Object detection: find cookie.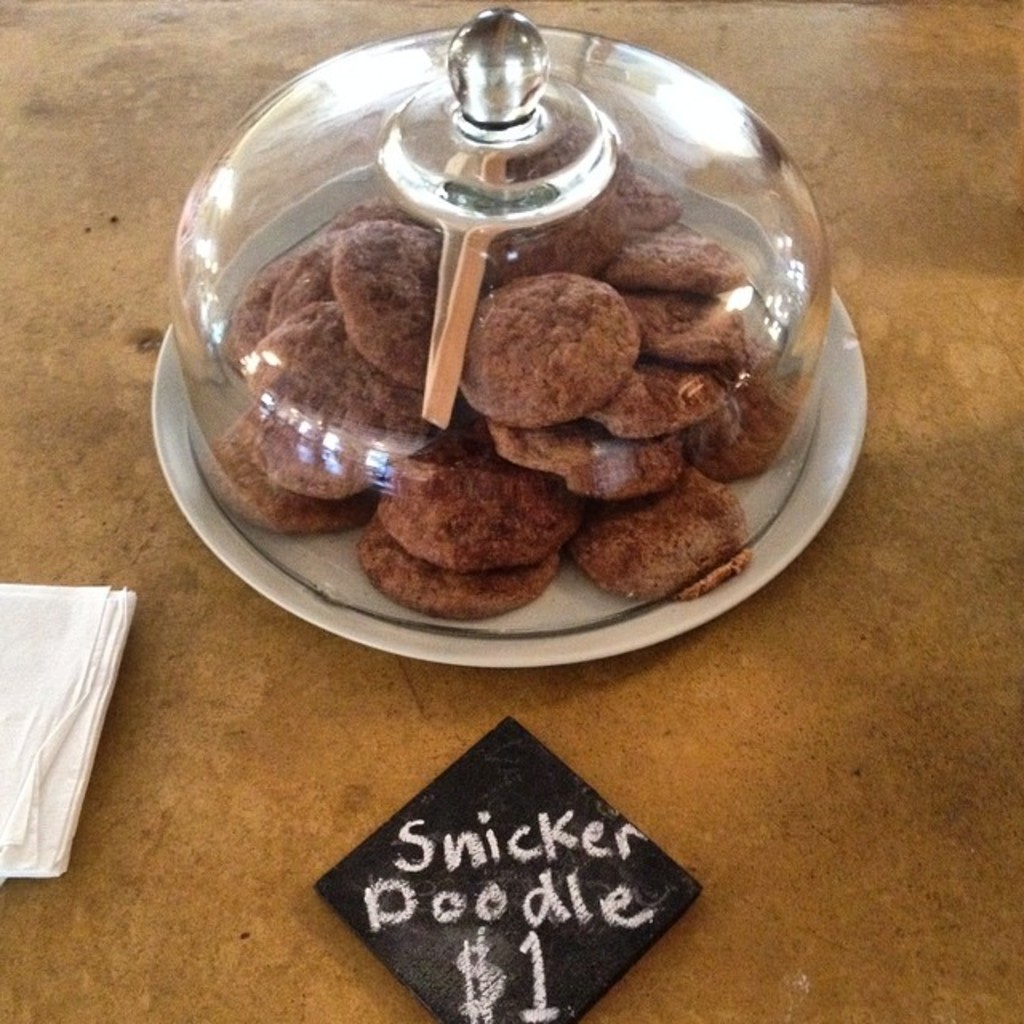
x1=325 y1=195 x2=442 y2=232.
